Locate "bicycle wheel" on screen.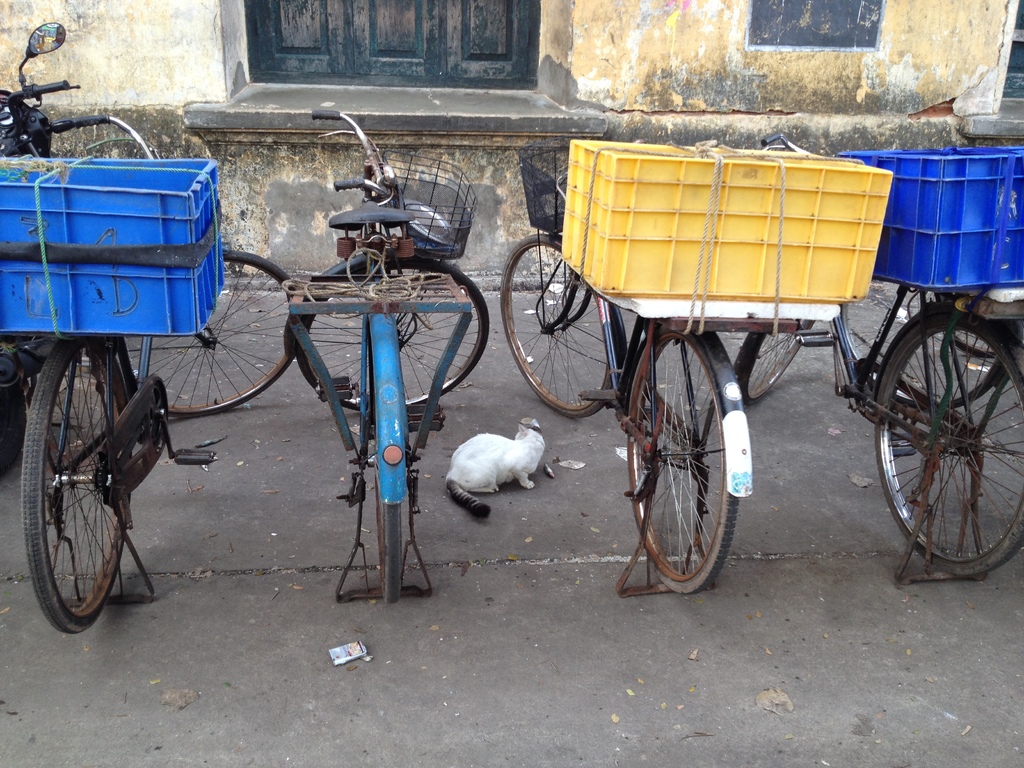
On screen at BBox(739, 319, 814, 404).
